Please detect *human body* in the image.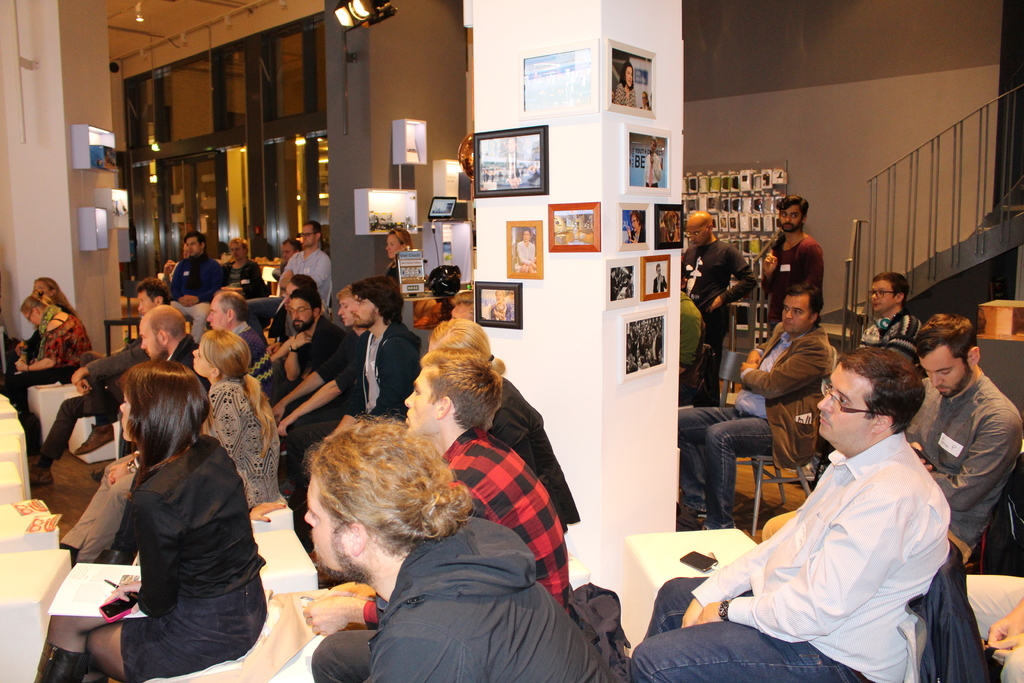
box(305, 420, 570, 682).
